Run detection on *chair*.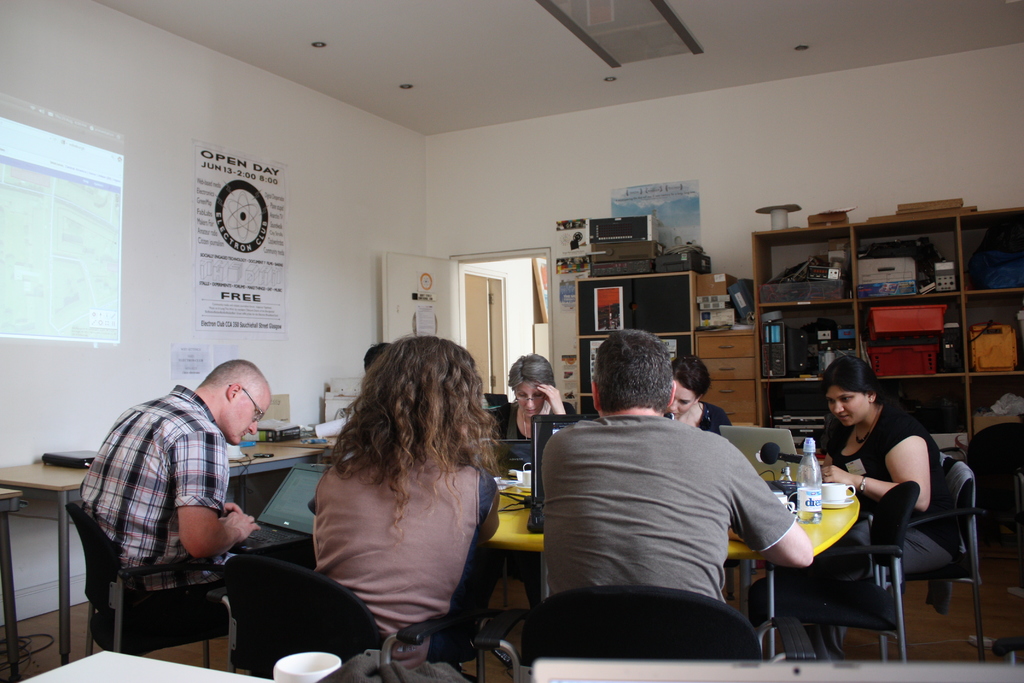
Result: [210, 555, 486, 682].
